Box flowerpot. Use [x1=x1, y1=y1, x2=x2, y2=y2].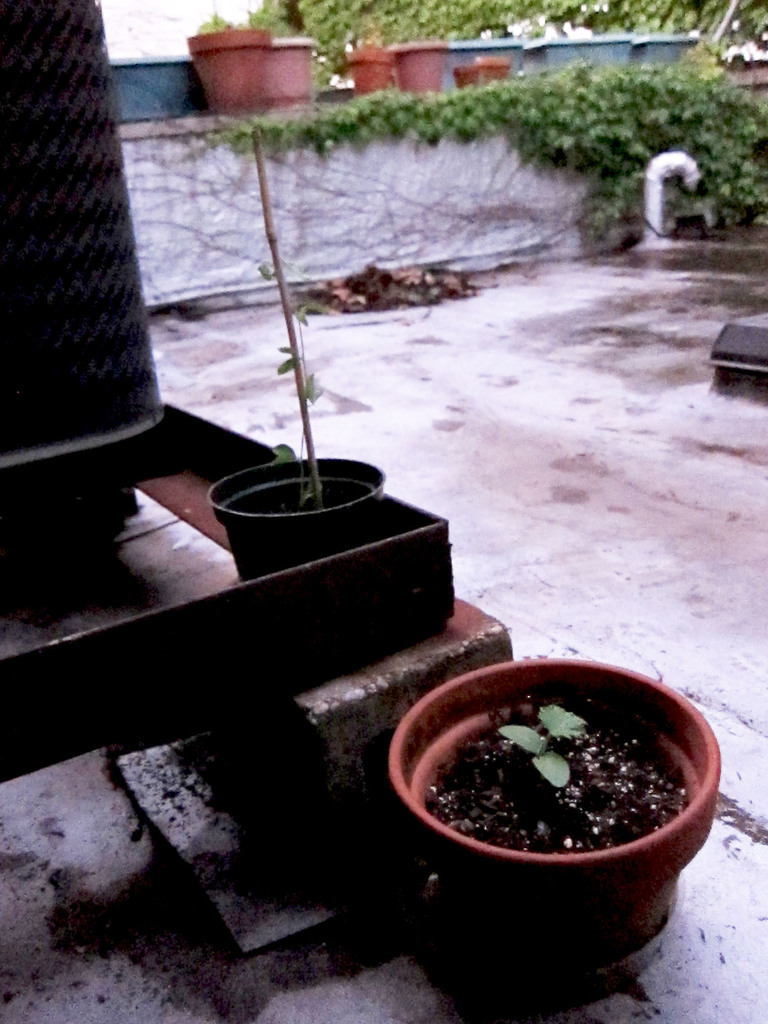
[x1=205, y1=452, x2=392, y2=585].
